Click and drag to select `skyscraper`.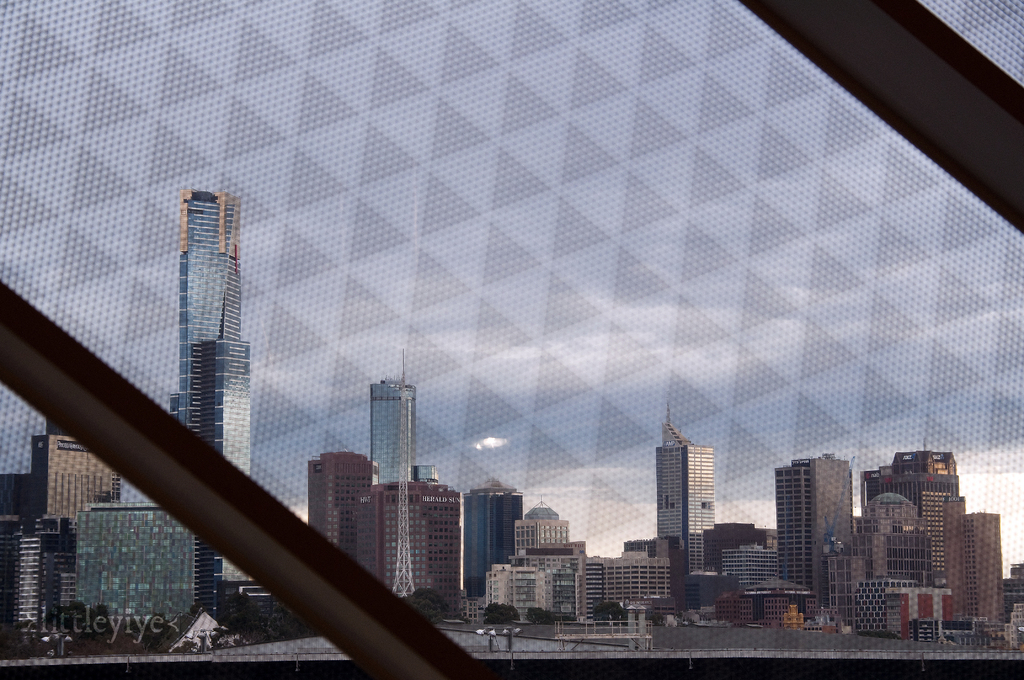
Selection: box=[653, 416, 714, 574].
